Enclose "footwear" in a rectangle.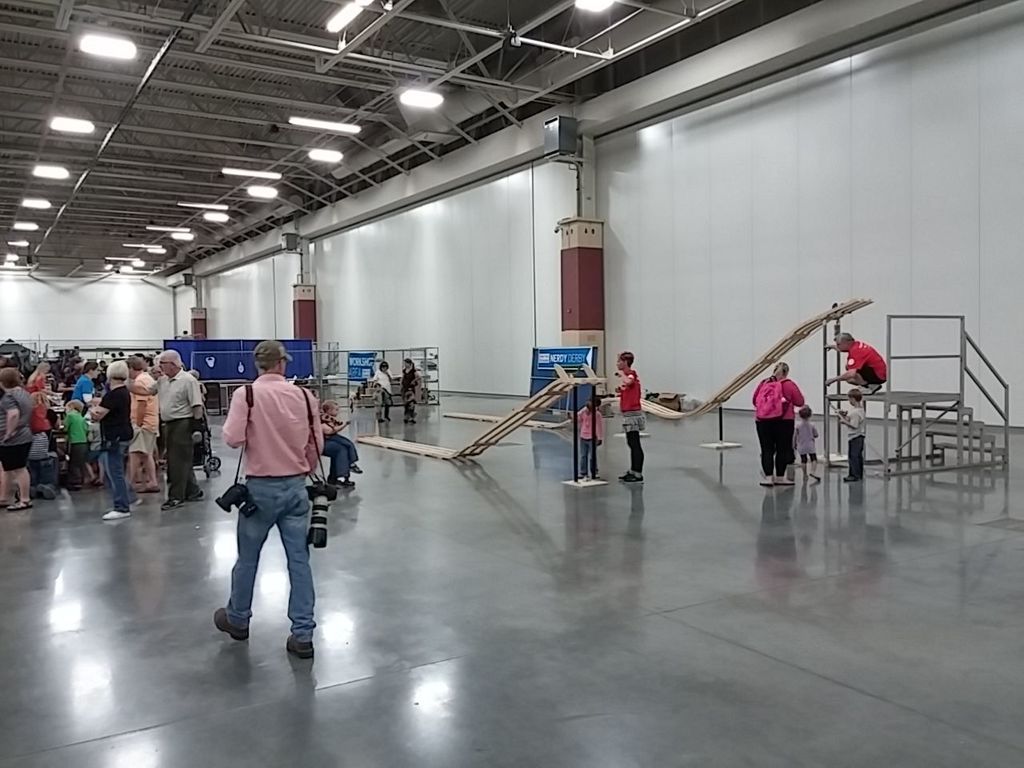
104,510,126,520.
